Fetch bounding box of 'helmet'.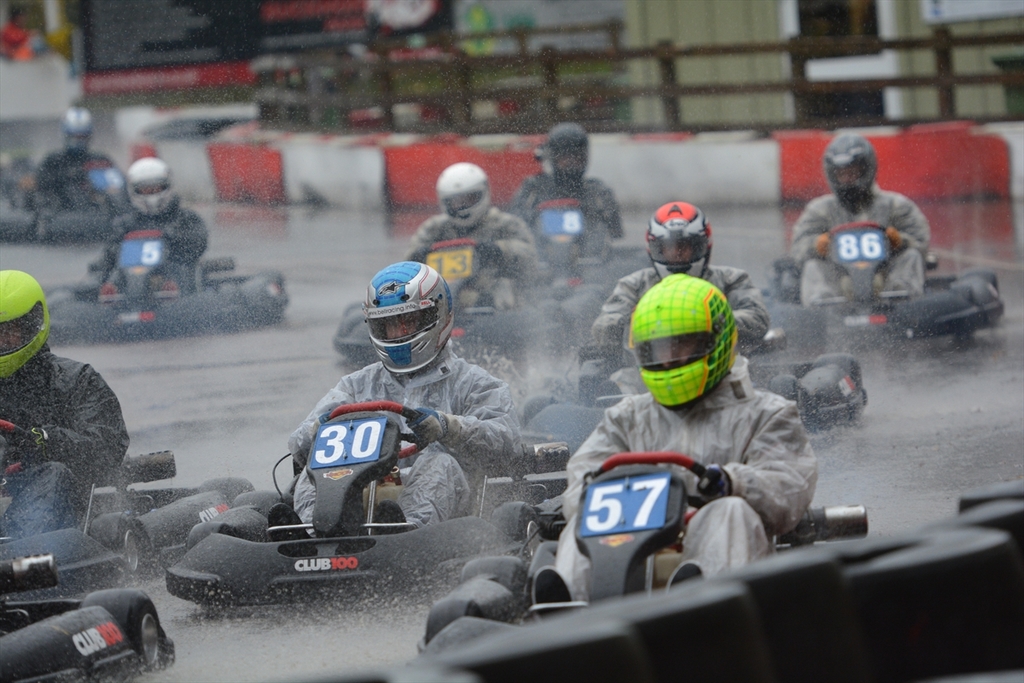
Bbox: 539, 116, 595, 177.
